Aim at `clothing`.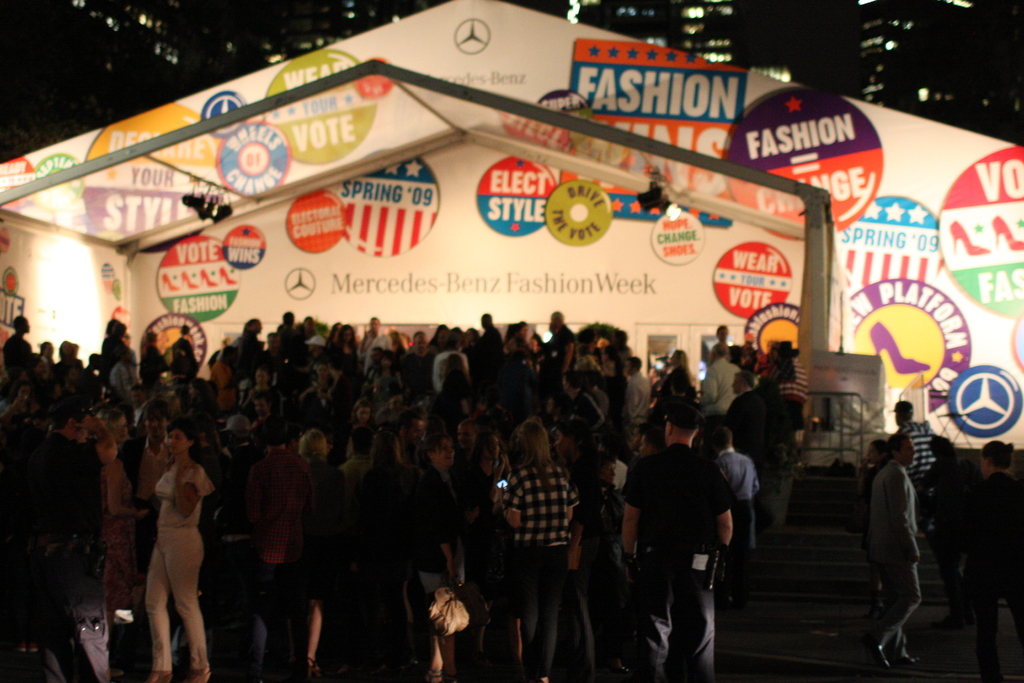
Aimed at region(551, 325, 576, 372).
